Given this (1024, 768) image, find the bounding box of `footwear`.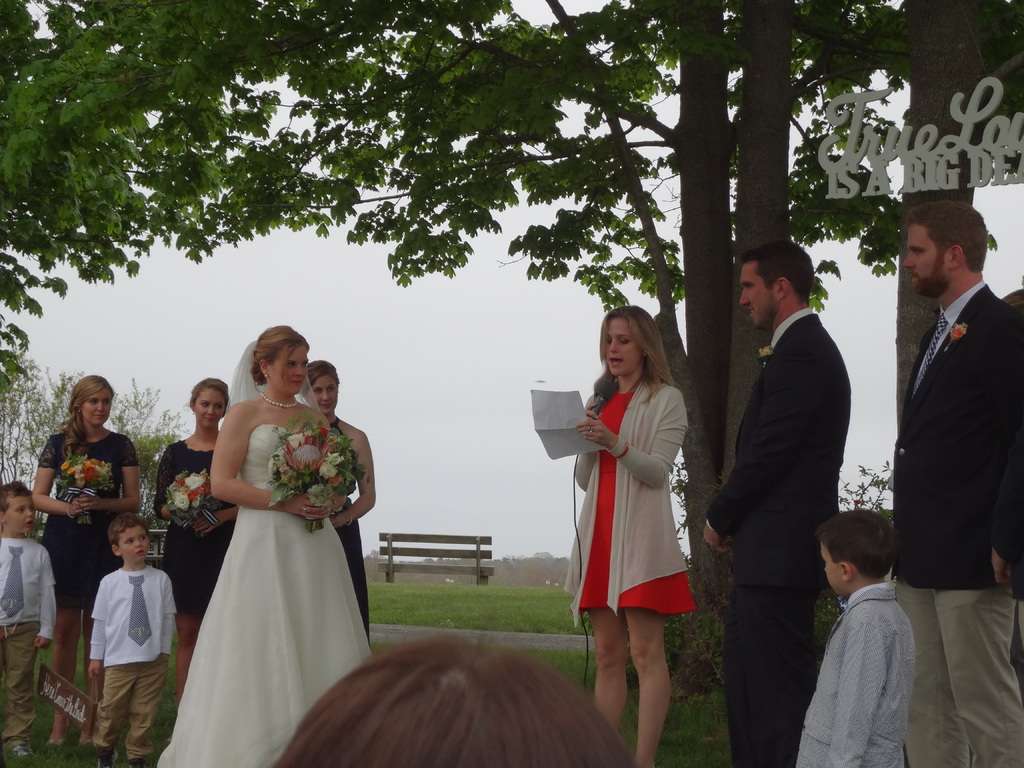
15:745:31:757.
